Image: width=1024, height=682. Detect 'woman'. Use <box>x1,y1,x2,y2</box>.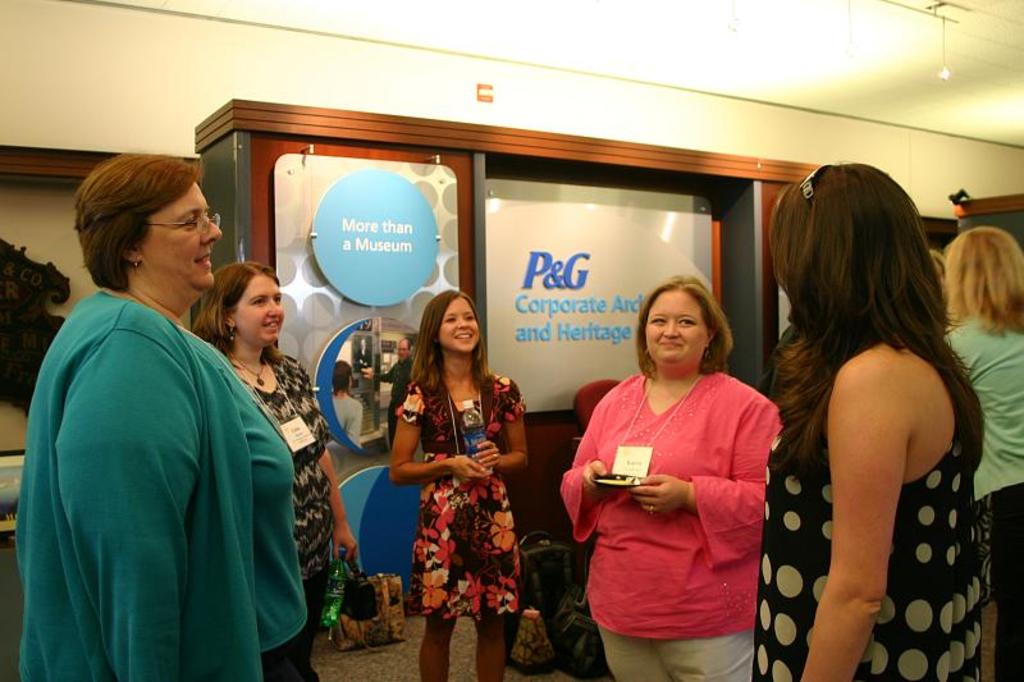
<box>753,161,983,681</box>.
